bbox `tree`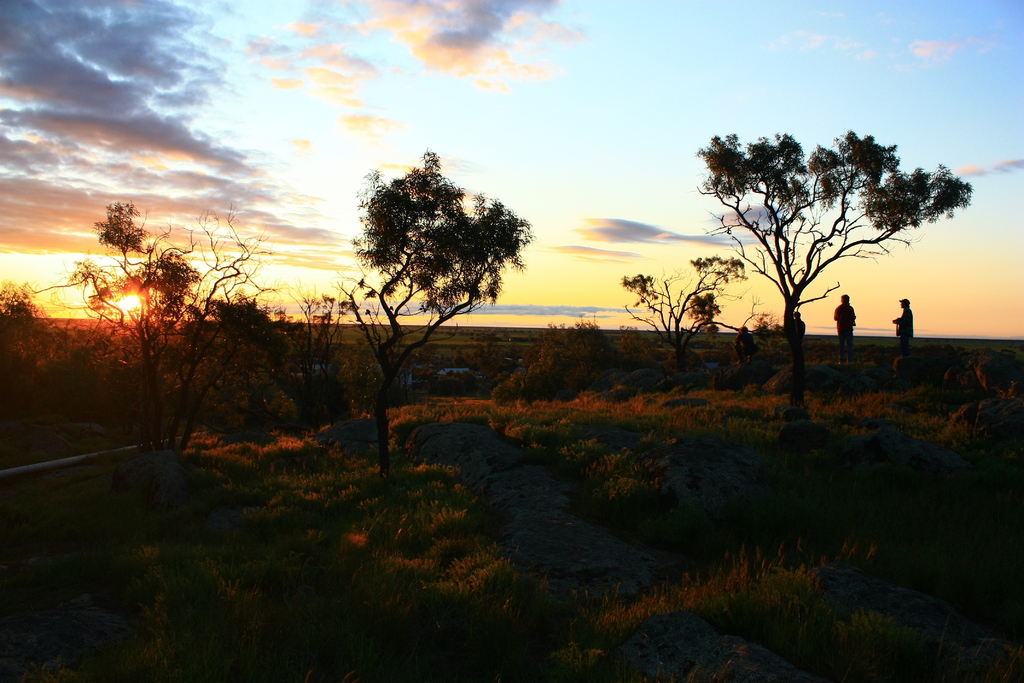
[220,286,346,436]
